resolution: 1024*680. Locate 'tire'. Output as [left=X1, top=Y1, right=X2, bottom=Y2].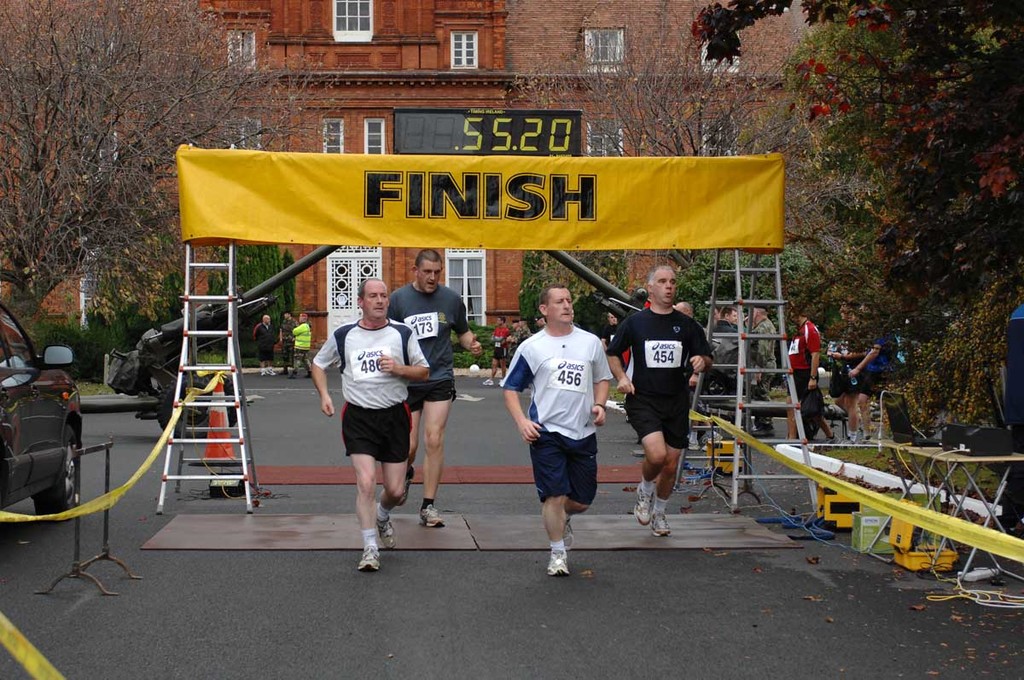
[left=154, top=370, right=212, bottom=444].
